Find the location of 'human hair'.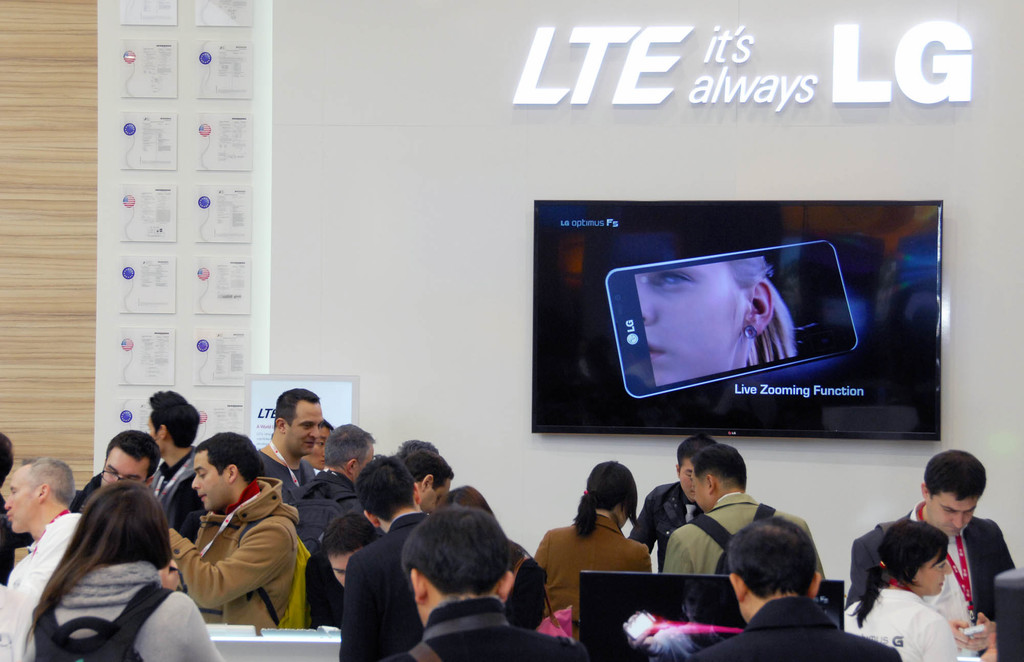
Location: select_region(677, 433, 719, 476).
